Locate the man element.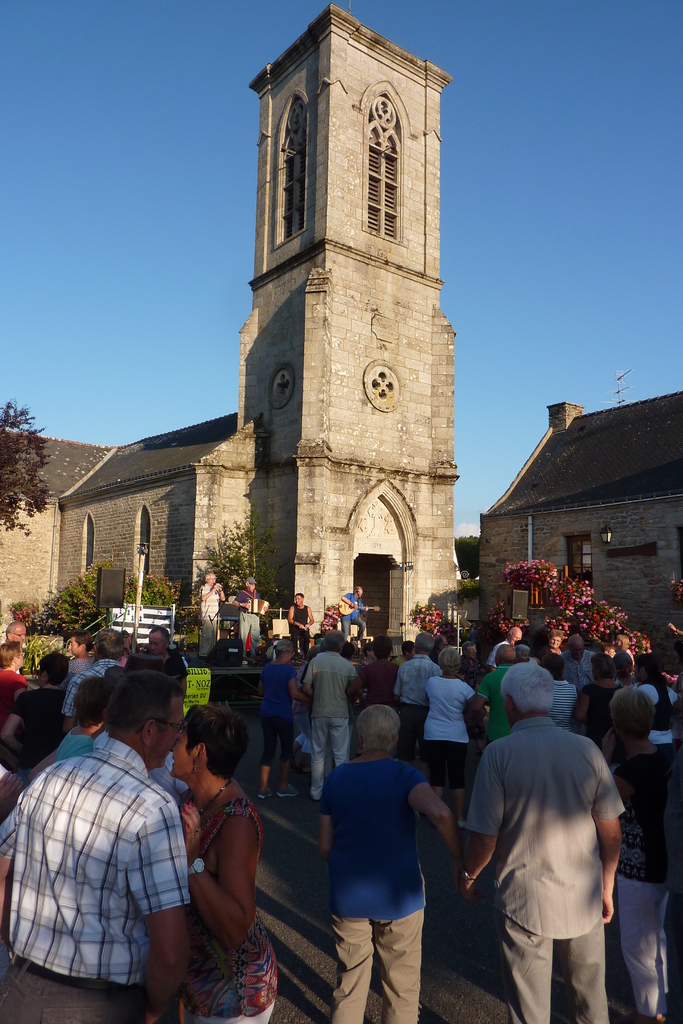
Element bbox: [left=235, top=574, right=269, bottom=660].
